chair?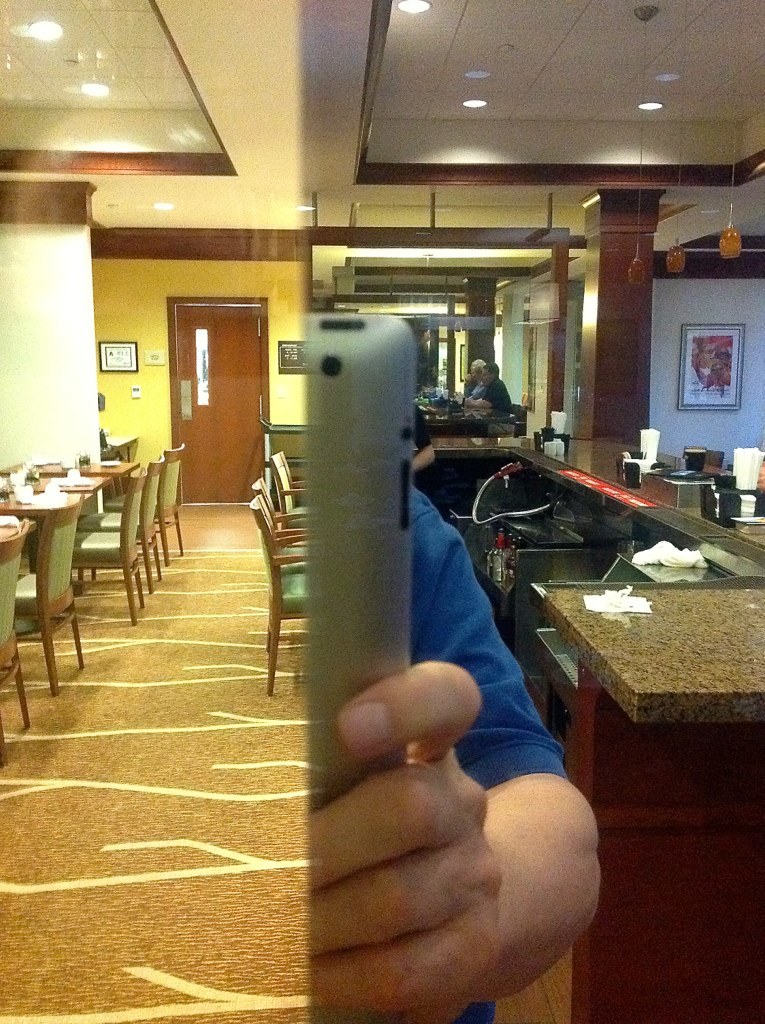
select_region(246, 471, 308, 536)
